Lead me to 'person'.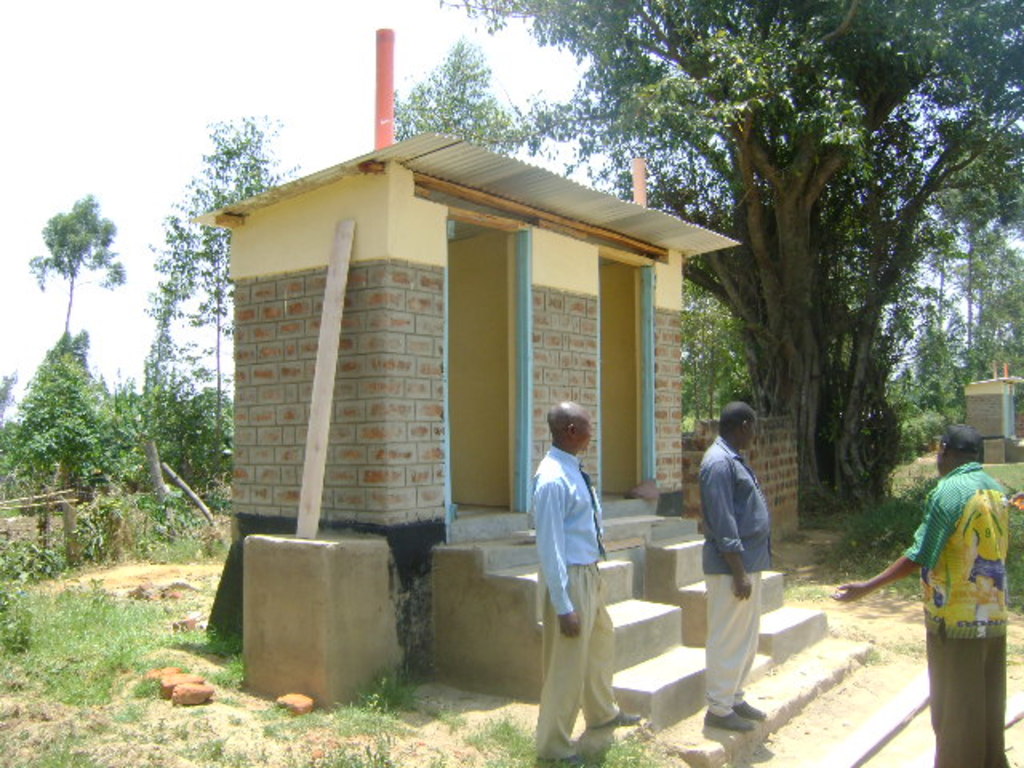
Lead to l=885, t=419, r=1013, b=760.
